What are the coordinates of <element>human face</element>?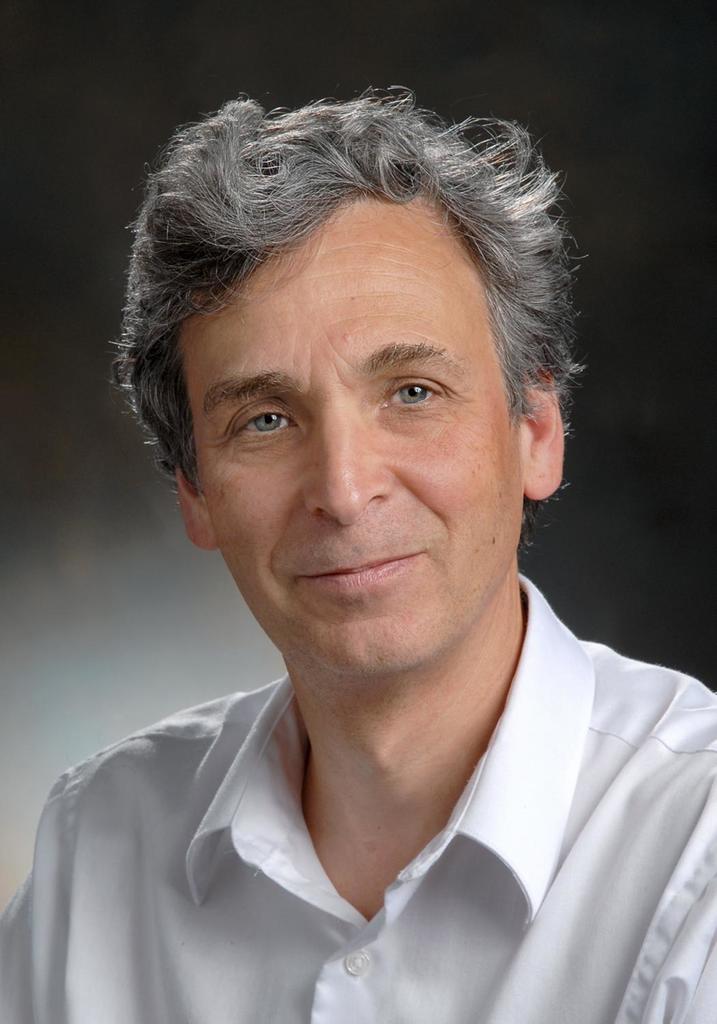
bbox=[182, 203, 520, 673].
